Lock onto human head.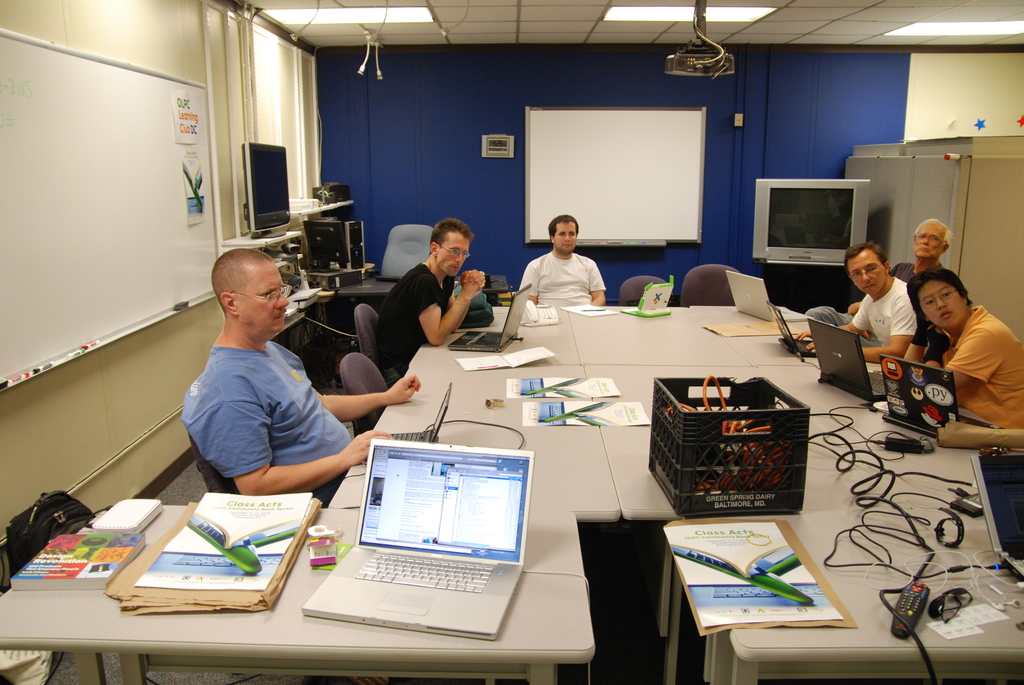
Locked: 845 243 892 298.
